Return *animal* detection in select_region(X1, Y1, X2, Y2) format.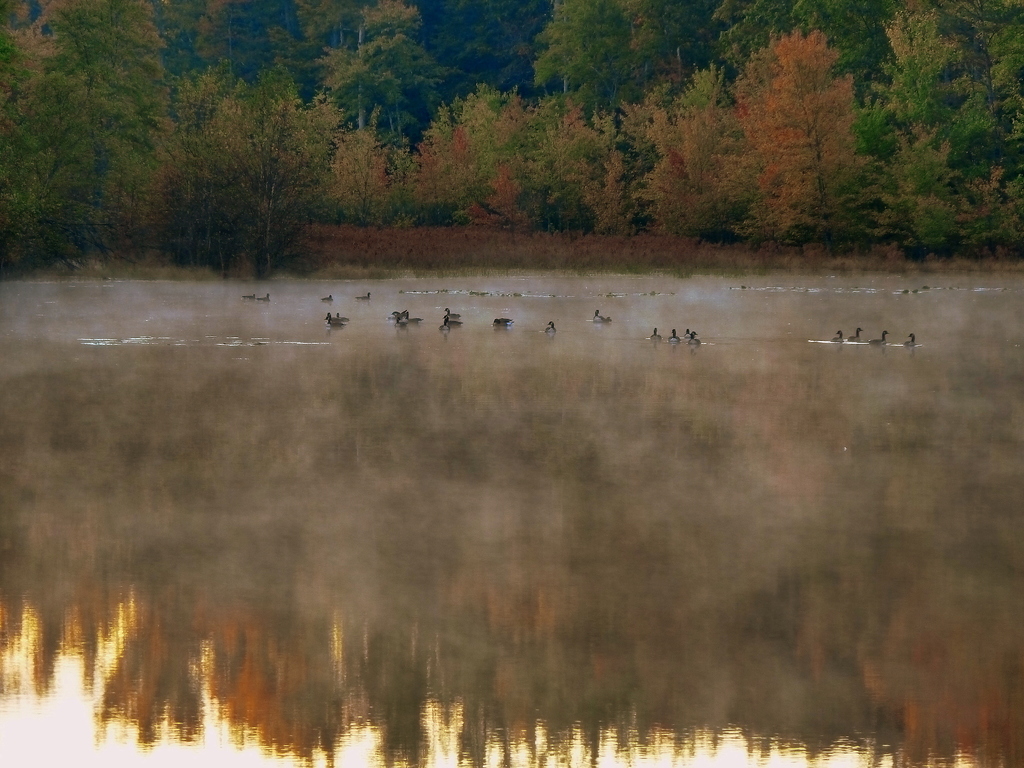
select_region(444, 317, 461, 329).
